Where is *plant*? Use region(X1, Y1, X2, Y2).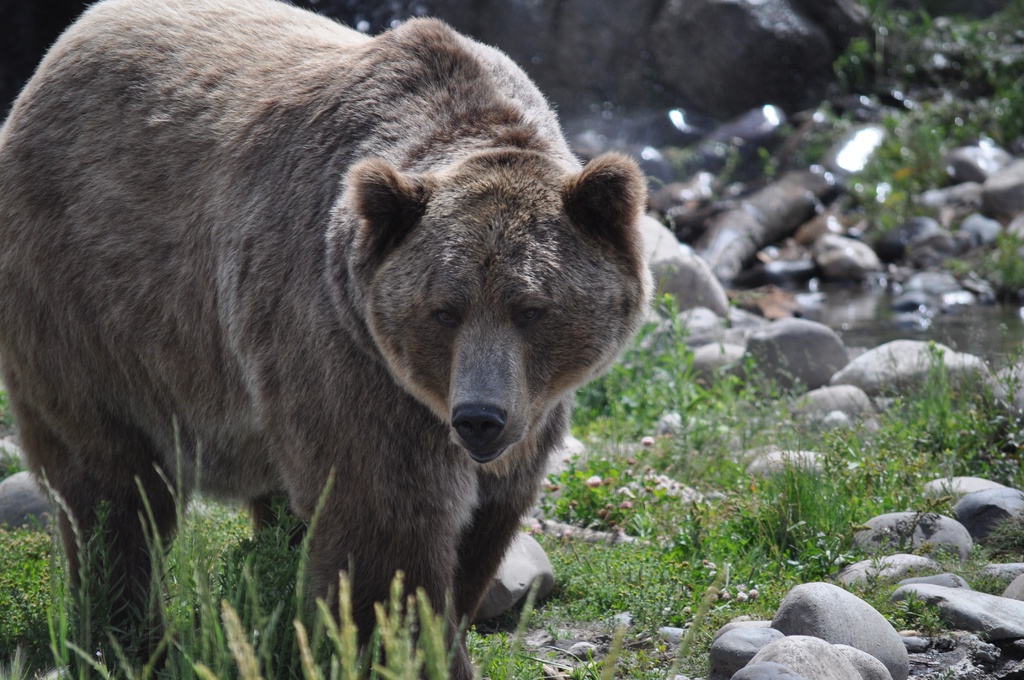
region(0, 458, 748, 679).
